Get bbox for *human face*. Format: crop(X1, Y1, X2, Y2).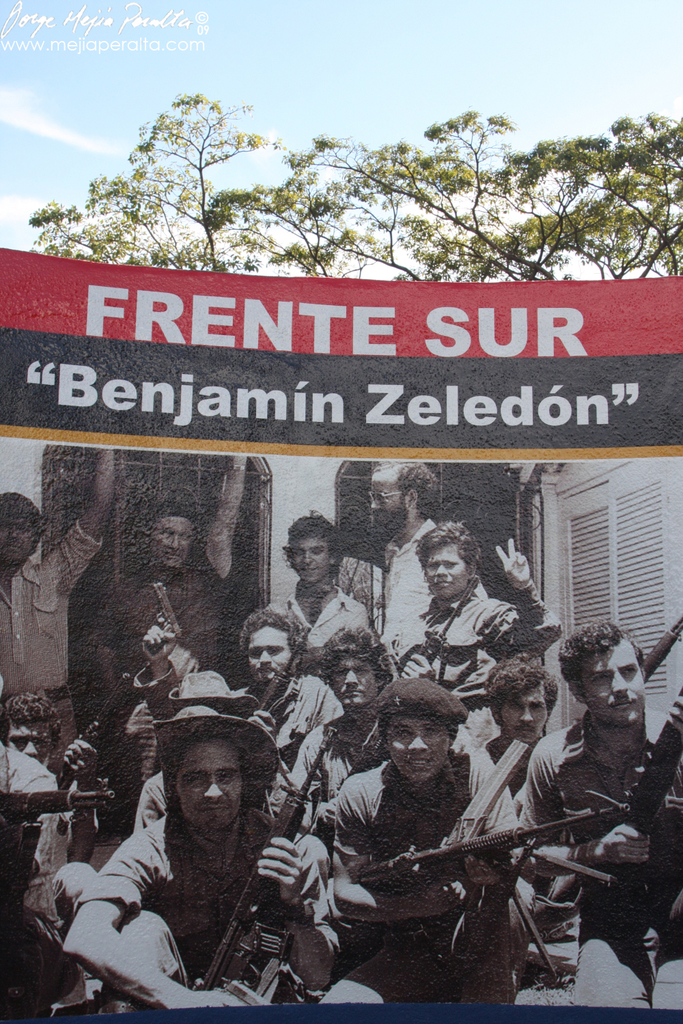
crop(145, 506, 194, 574).
